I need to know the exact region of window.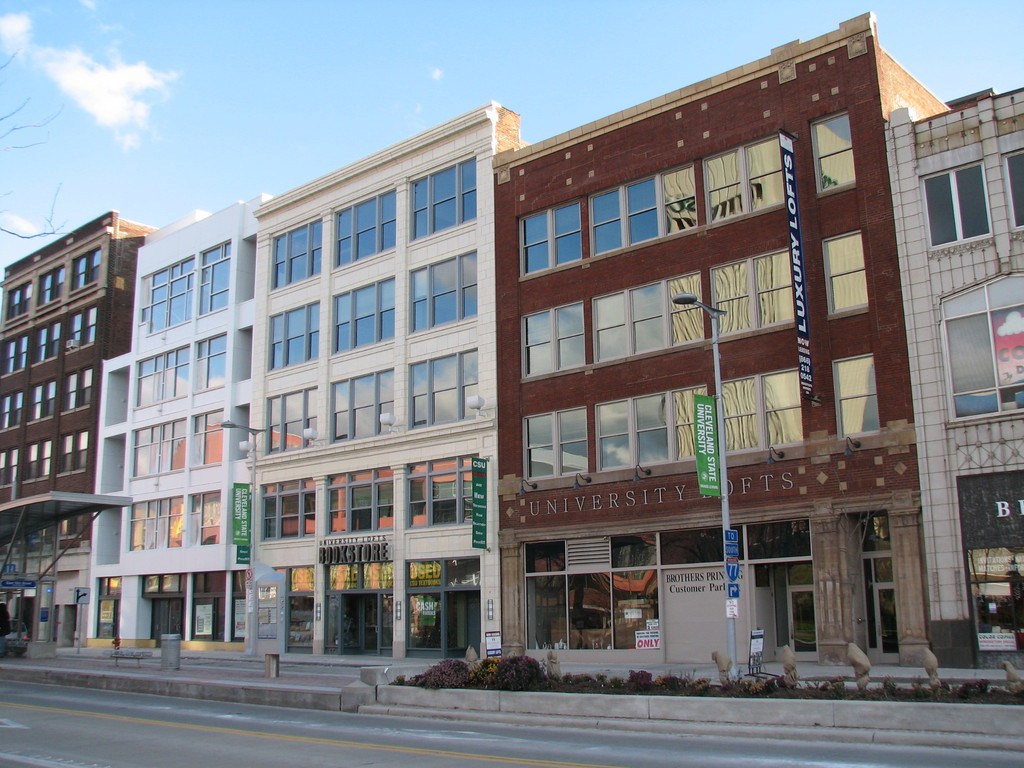
Region: l=128, t=495, r=185, b=550.
